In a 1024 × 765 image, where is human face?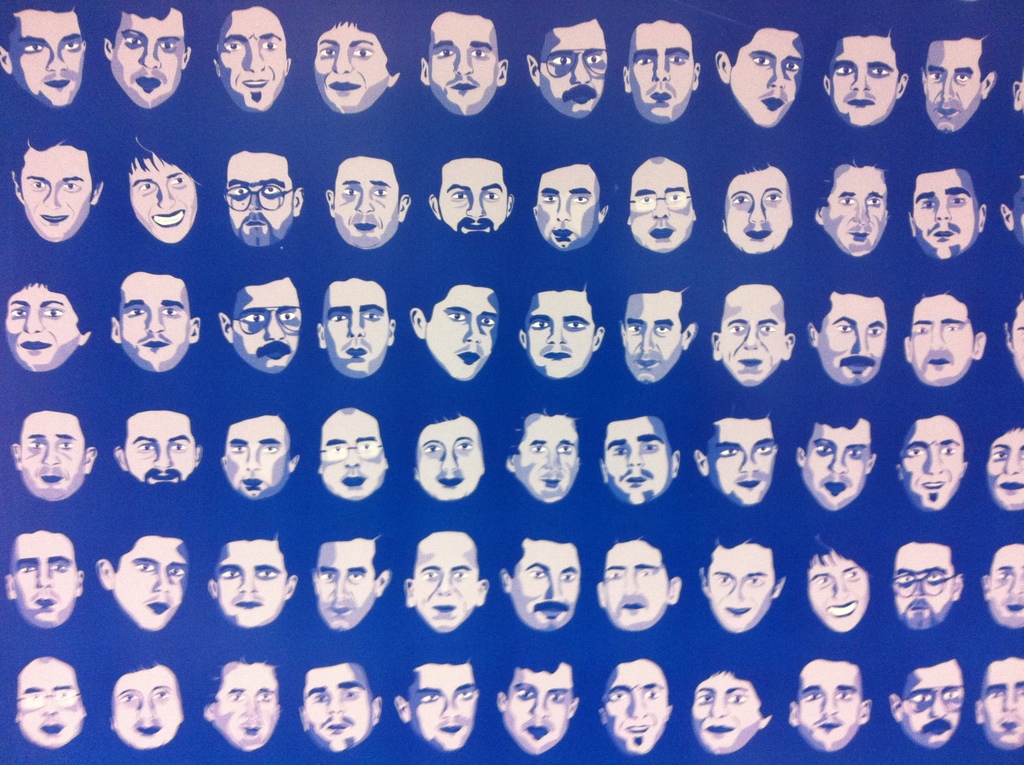
[429,9,496,116].
